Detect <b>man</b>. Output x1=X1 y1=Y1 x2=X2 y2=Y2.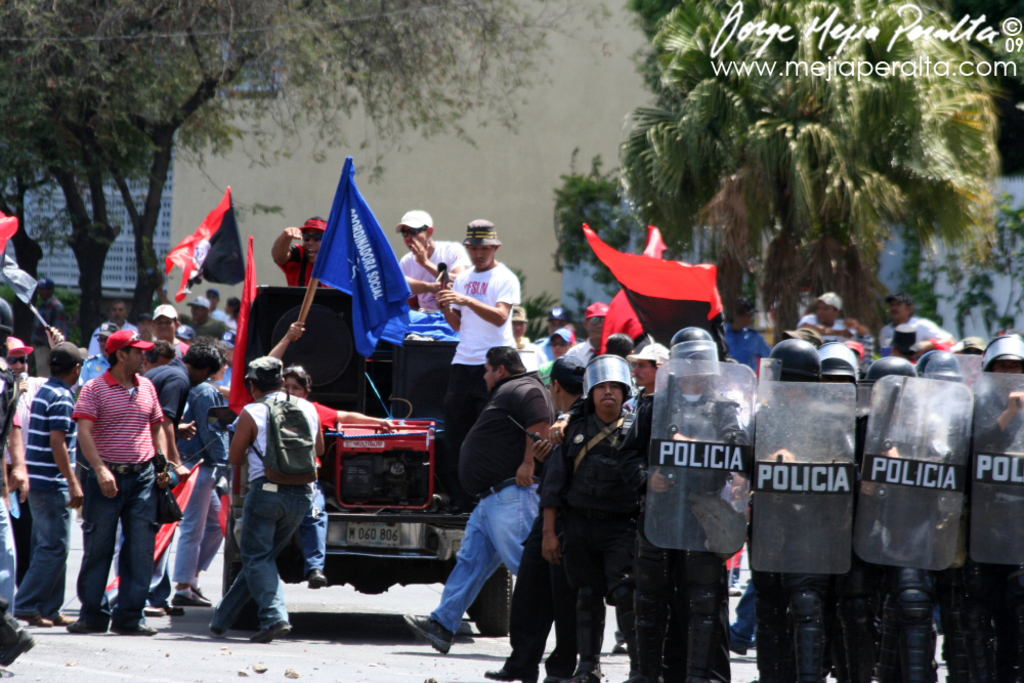
x1=400 y1=343 x2=552 y2=657.
